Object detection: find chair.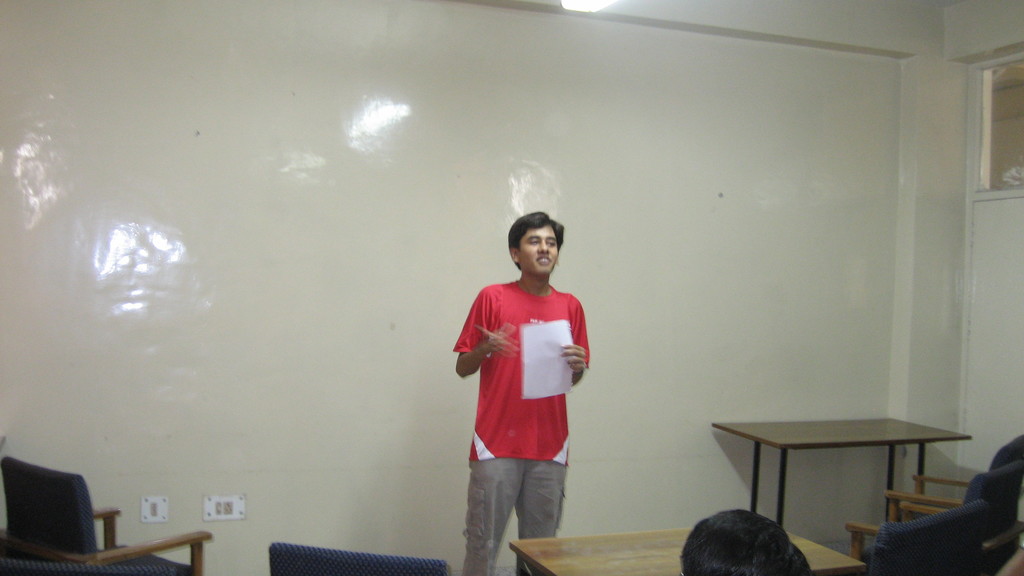
[268,541,451,575].
